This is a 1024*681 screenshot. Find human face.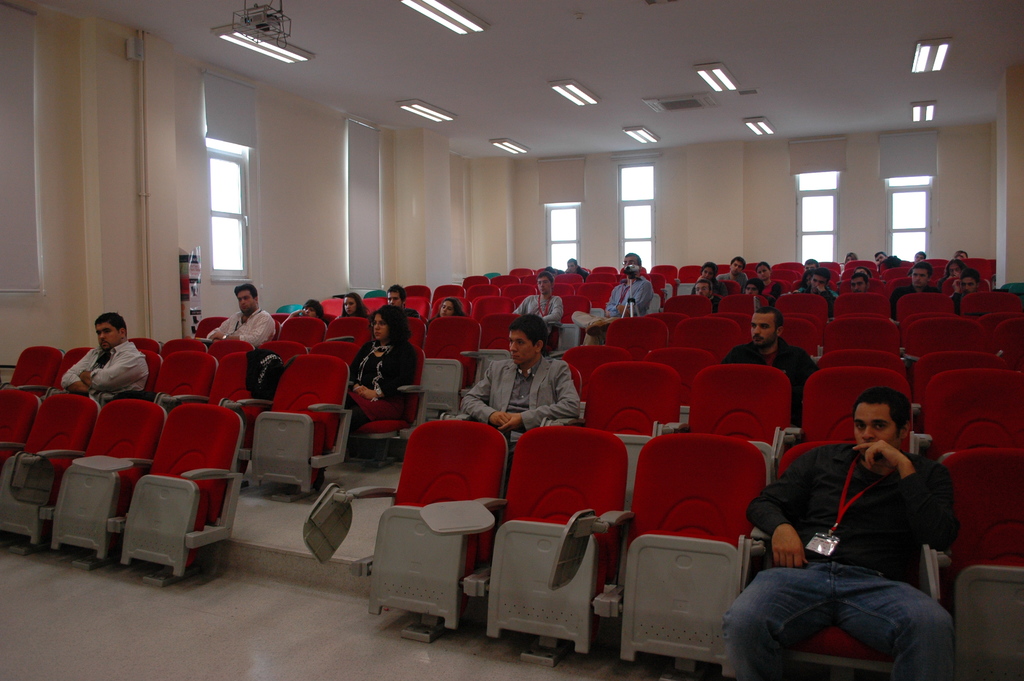
Bounding box: detection(538, 278, 552, 293).
